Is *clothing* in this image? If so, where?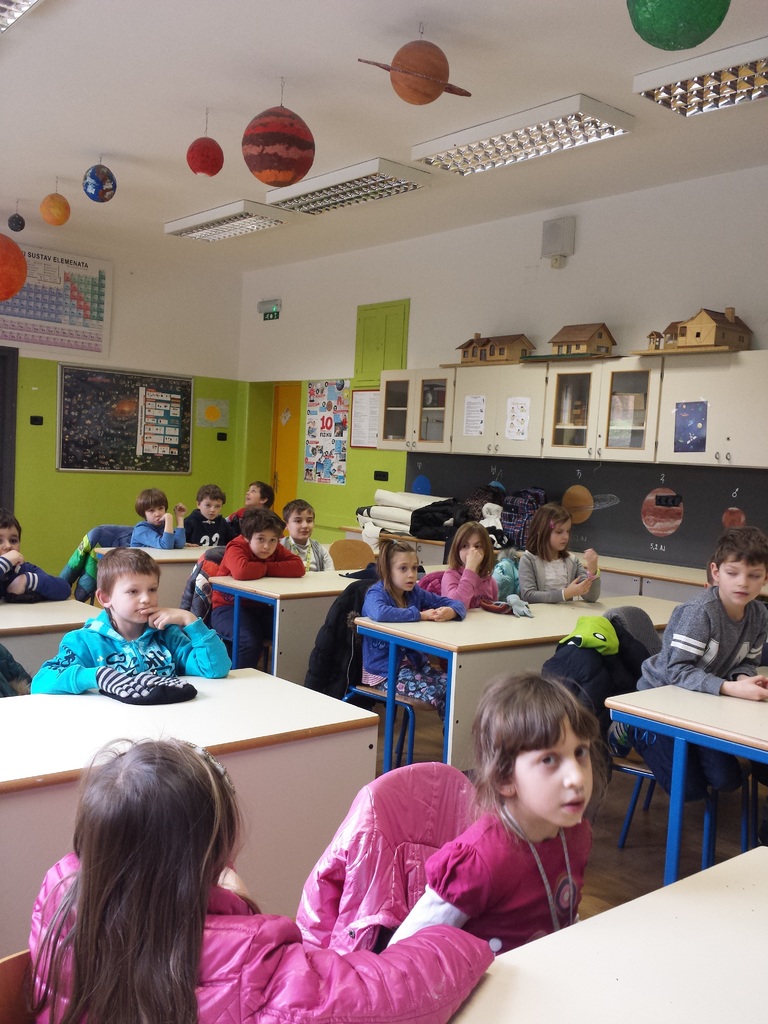
Yes, at BBox(127, 514, 189, 561).
